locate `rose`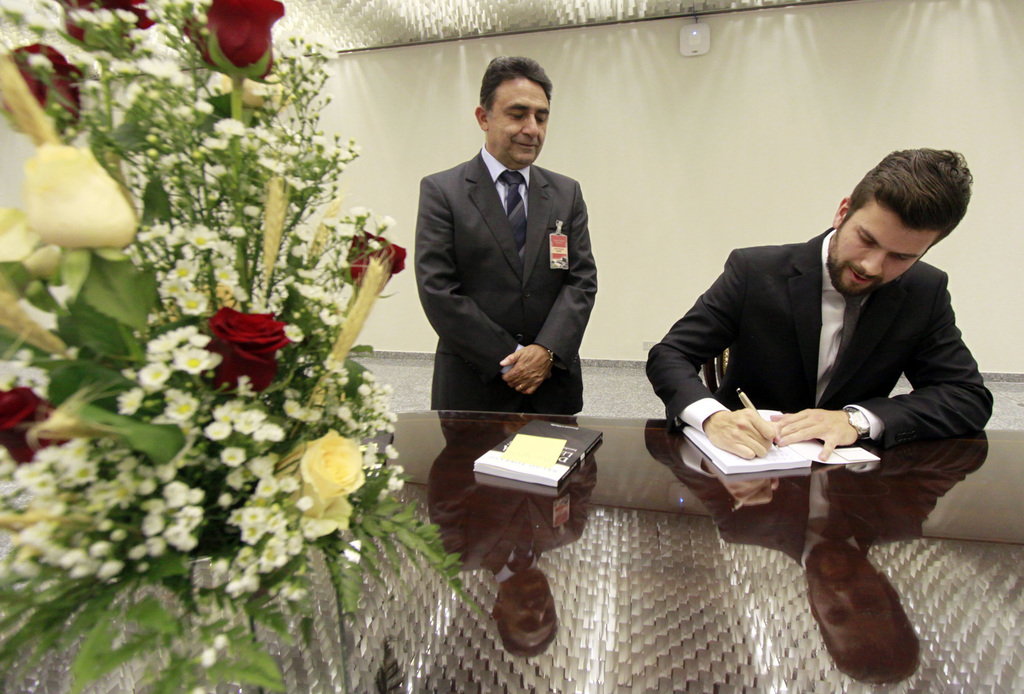
BBox(185, 0, 288, 78)
